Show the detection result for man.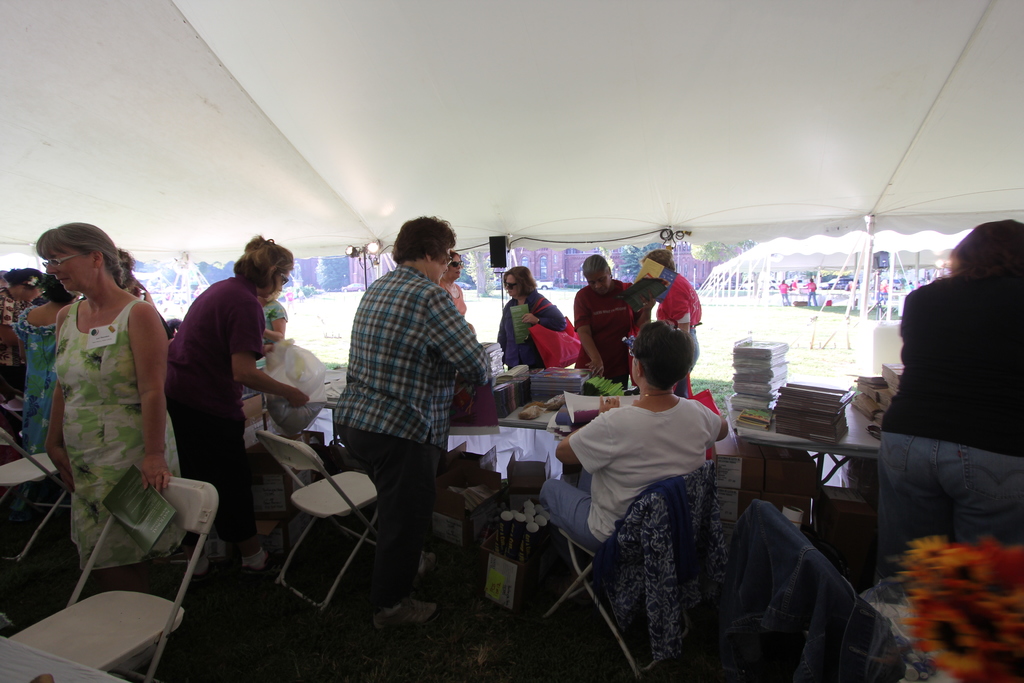
box=[572, 252, 640, 383].
